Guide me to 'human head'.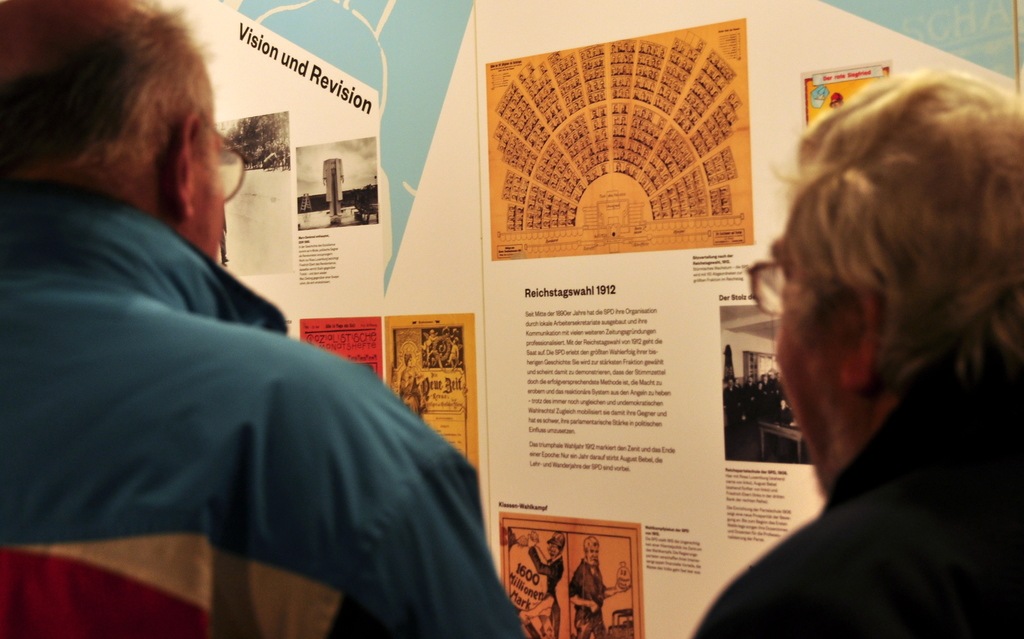
Guidance: select_region(772, 70, 1023, 501).
